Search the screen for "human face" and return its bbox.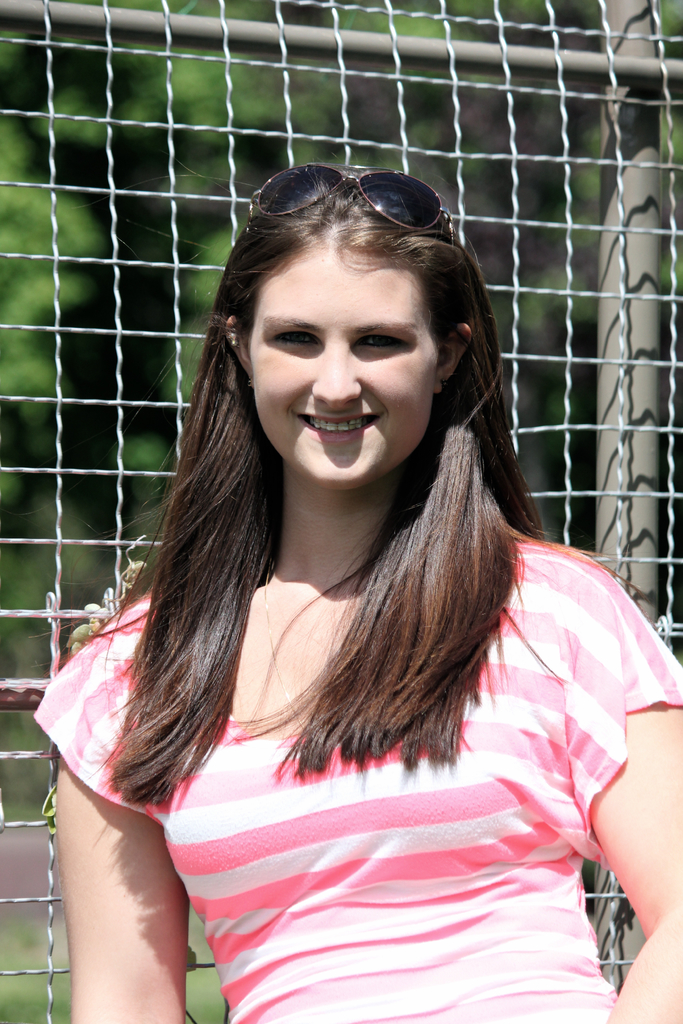
Found: (left=252, top=245, right=436, bottom=490).
